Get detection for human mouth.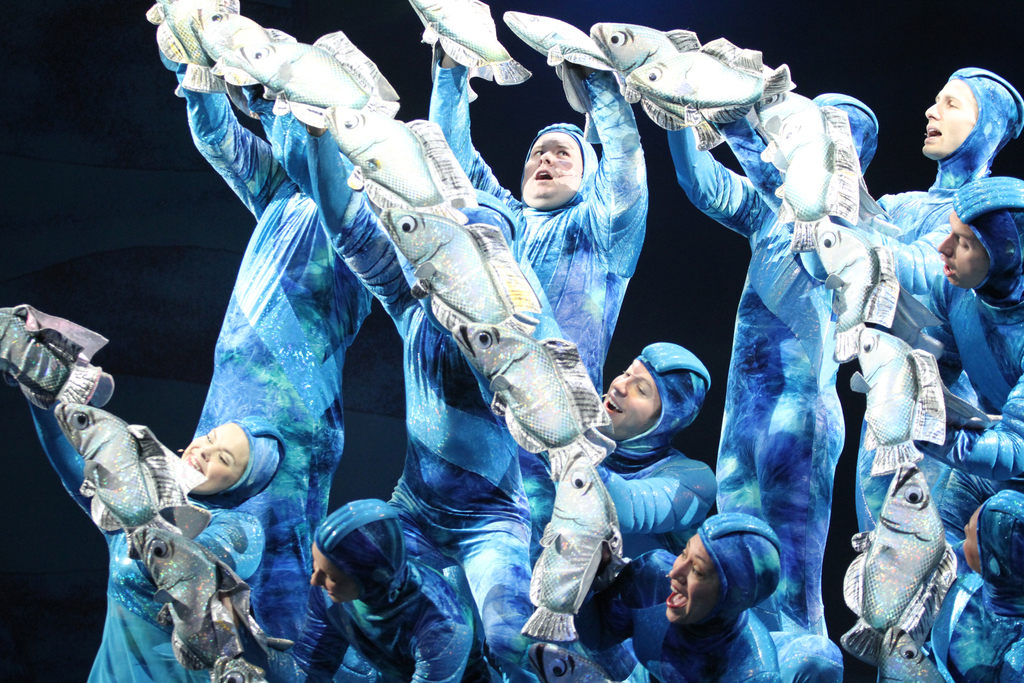
Detection: 601/386/624/416.
